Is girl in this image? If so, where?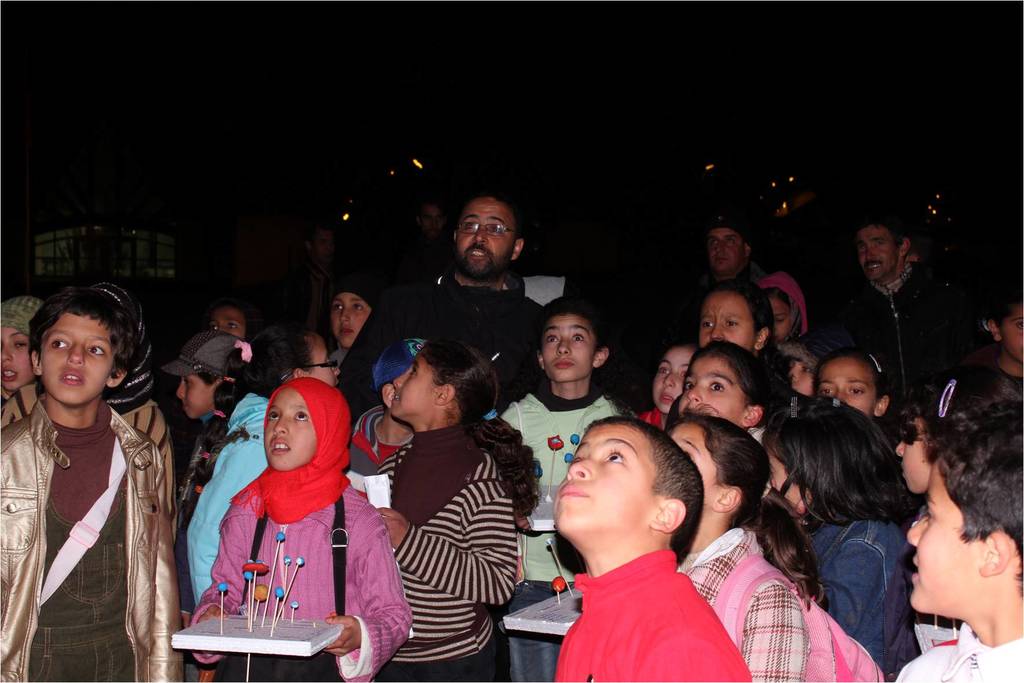
Yes, at pyautogui.locateOnScreen(635, 345, 706, 431).
